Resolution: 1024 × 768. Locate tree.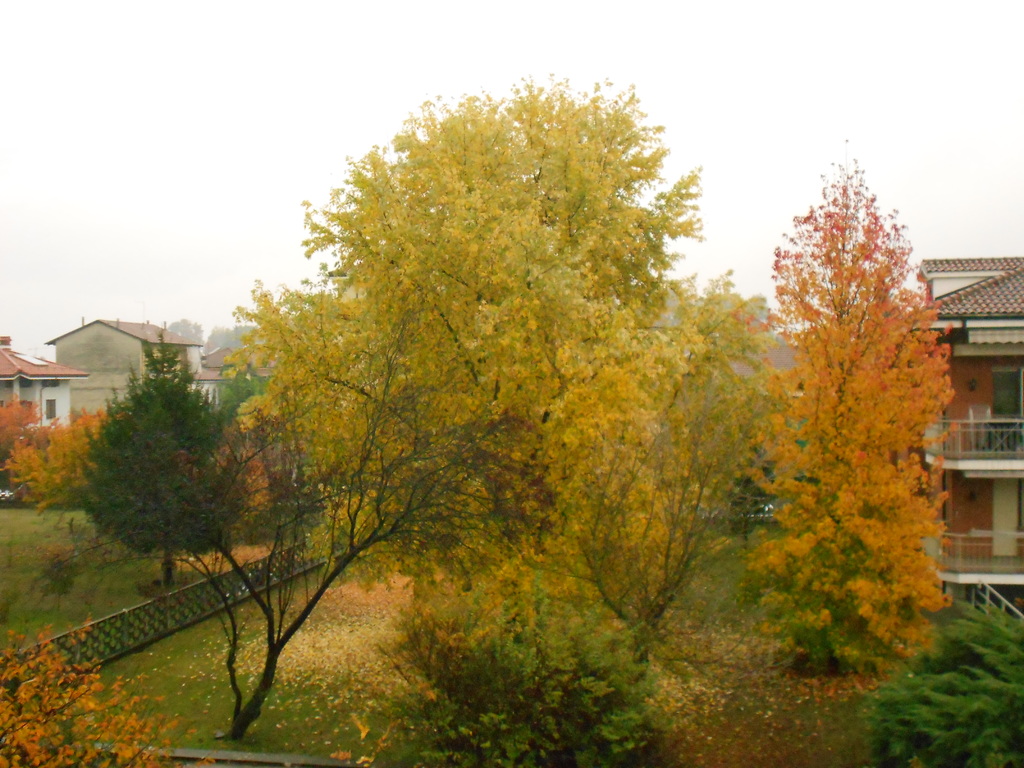
detection(0, 623, 213, 767).
